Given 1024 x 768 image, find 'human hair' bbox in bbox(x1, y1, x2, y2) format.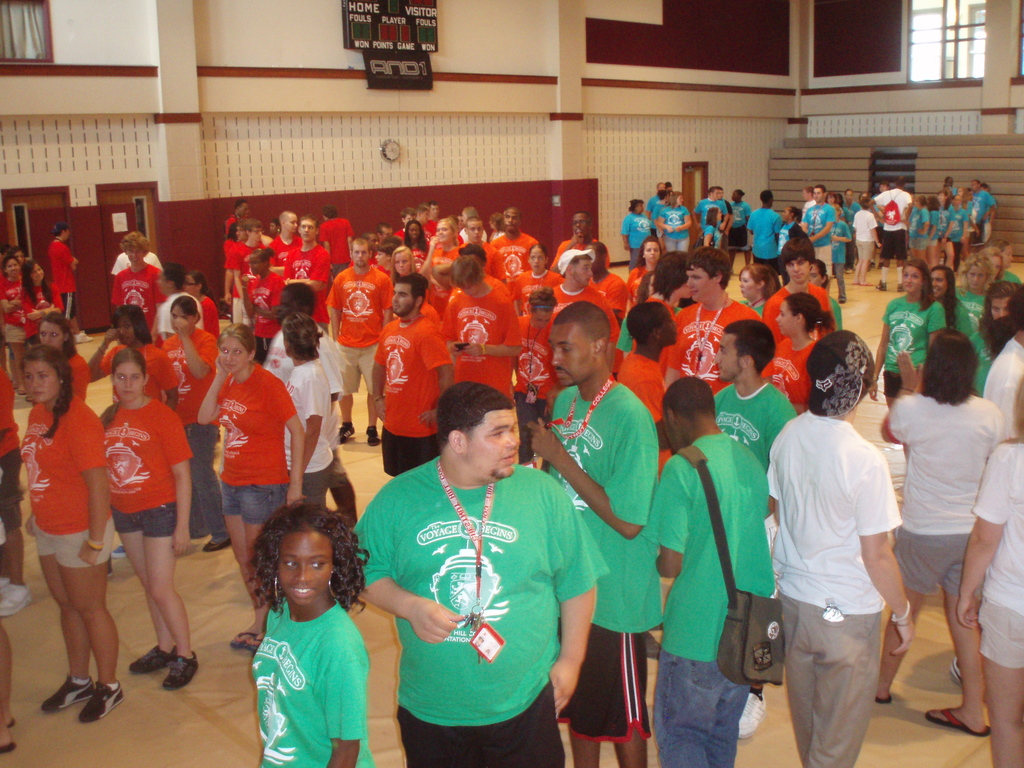
bbox(251, 251, 275, 280).
